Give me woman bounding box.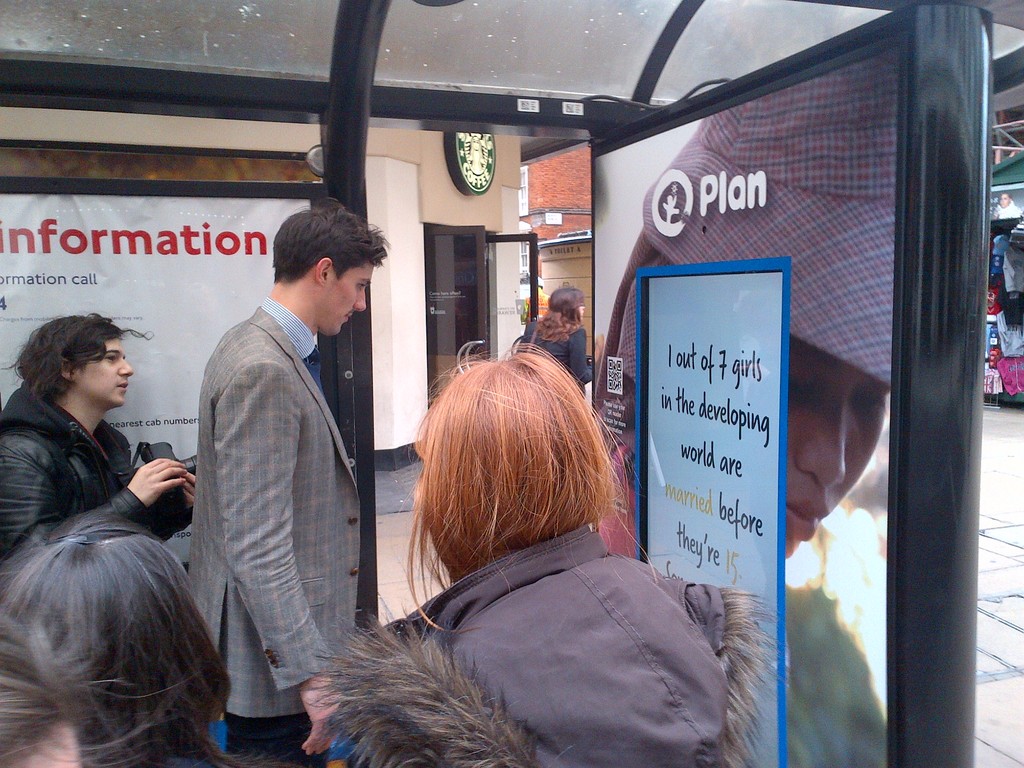
<region>591, 44, 906, 566</region>.
